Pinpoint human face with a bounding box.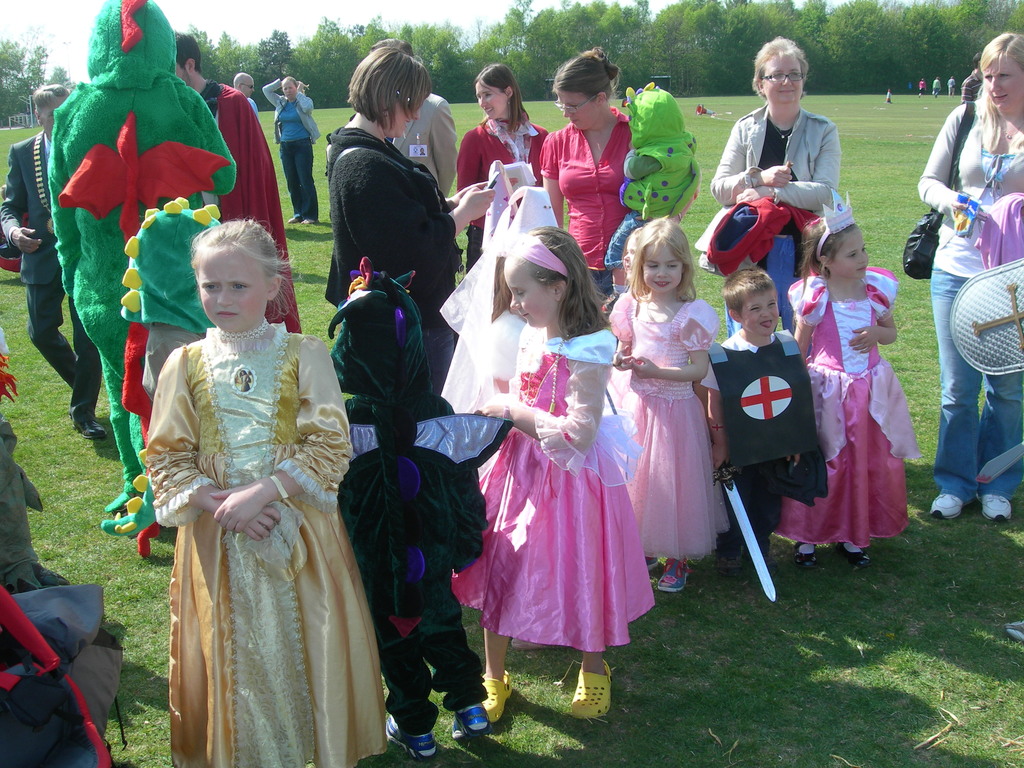
left=198, top=237, right=265, bottom=333.
